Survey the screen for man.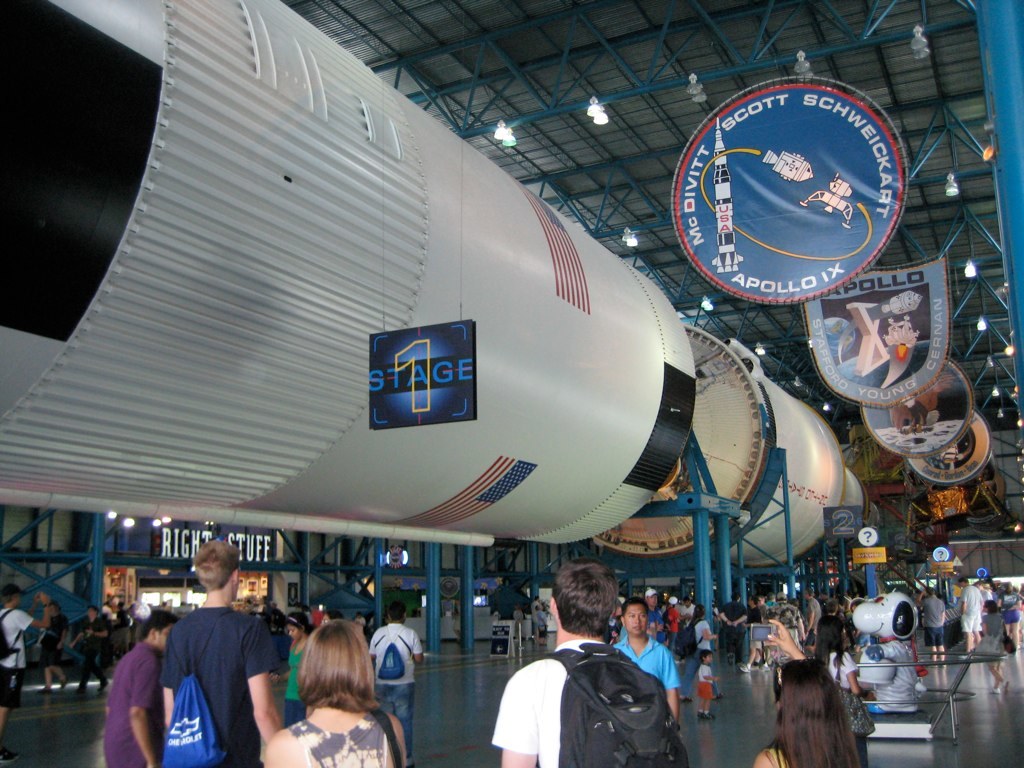
Survey found: locate(71, 607, 112, 693).
